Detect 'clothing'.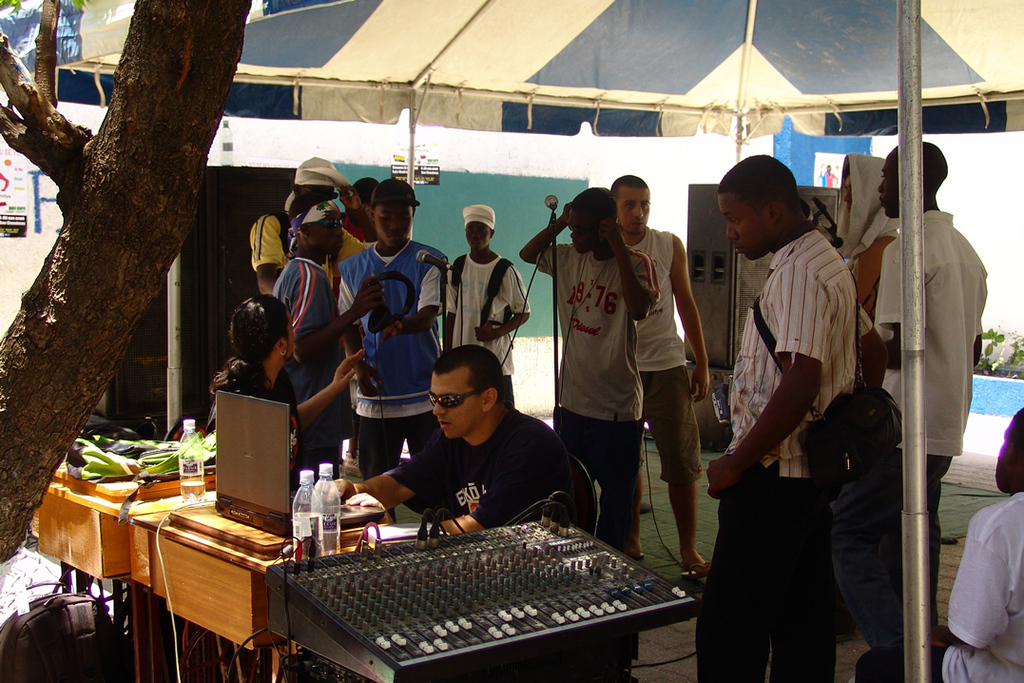
Detected at <region>937, 488, 1023, 679</region>.
